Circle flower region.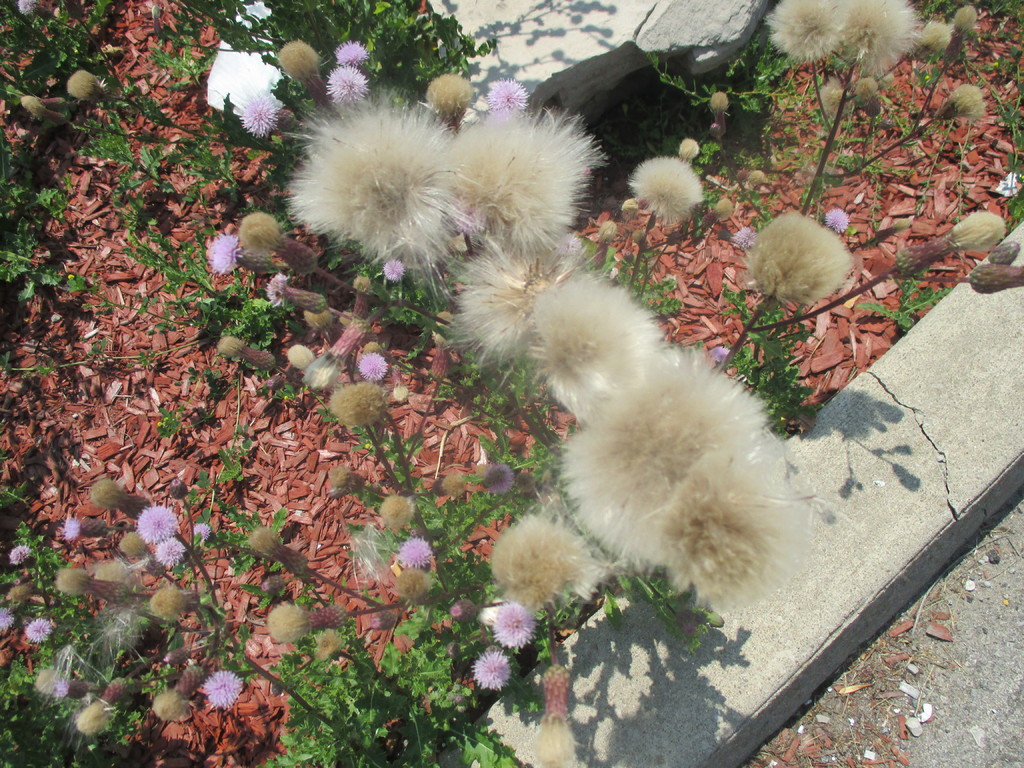
Region: 48/563/84/600.
